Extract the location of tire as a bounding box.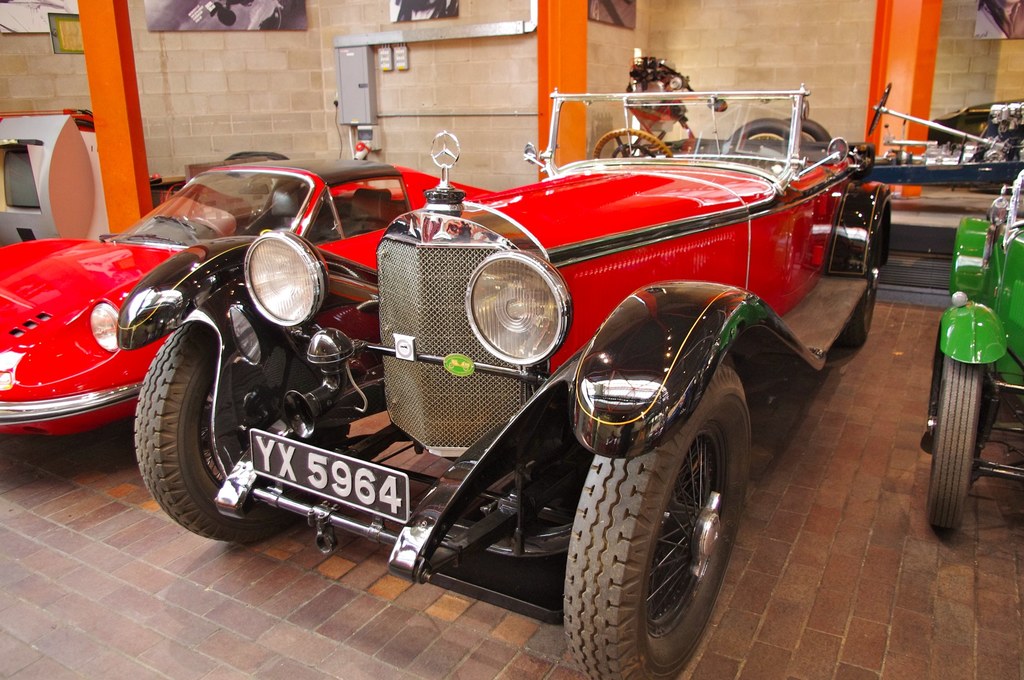
box=[575, 408, 755, 662].
